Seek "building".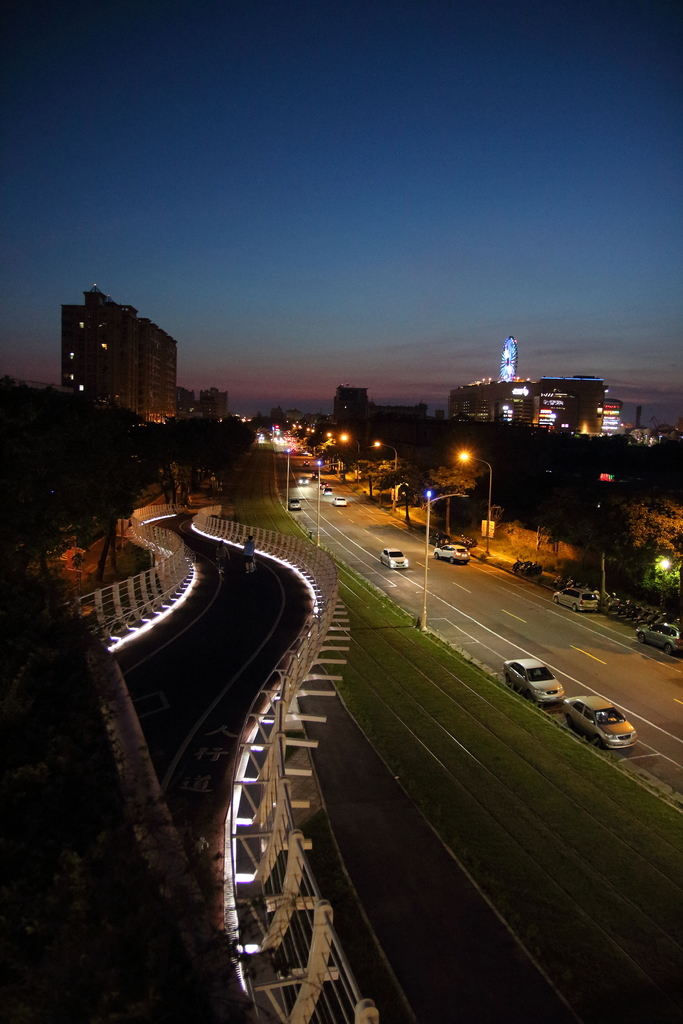
{"left": 325, "top": 385, "right": 423, "bottom": 435}.
